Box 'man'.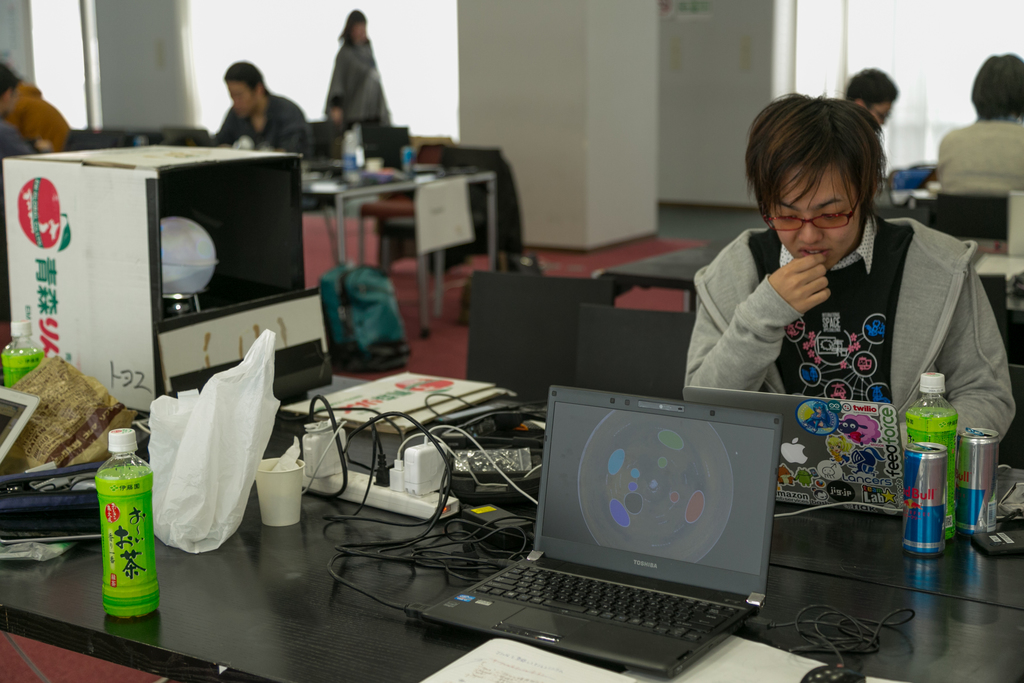
crop(4, 65, 72, 160).
